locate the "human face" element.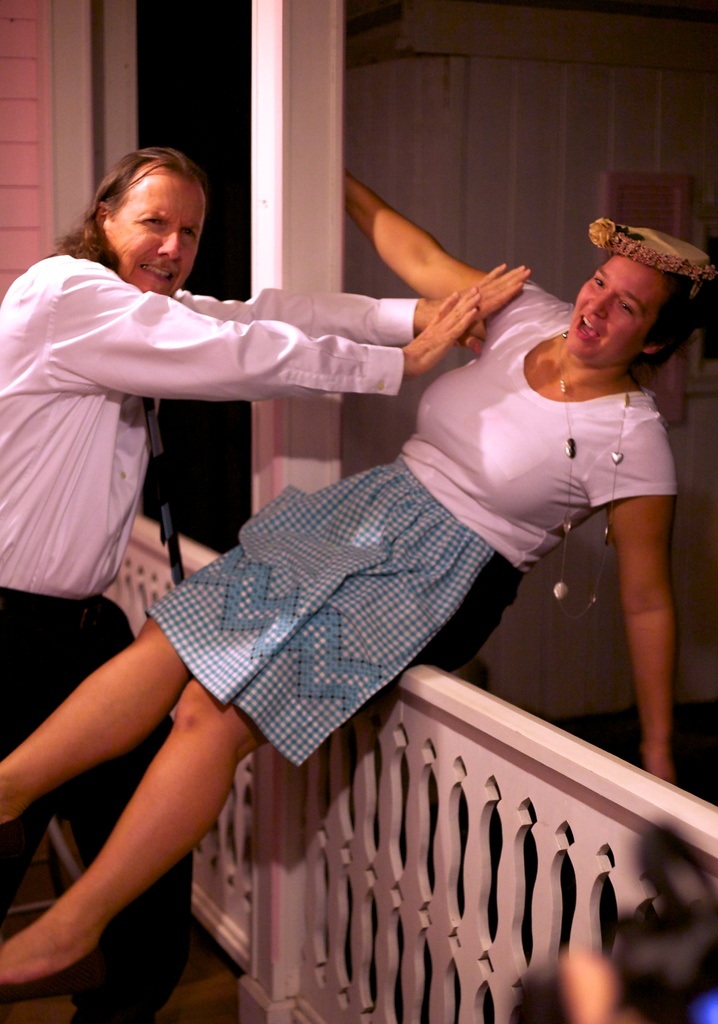
Element bbox: l=563, t=258, r=668, b=364.
